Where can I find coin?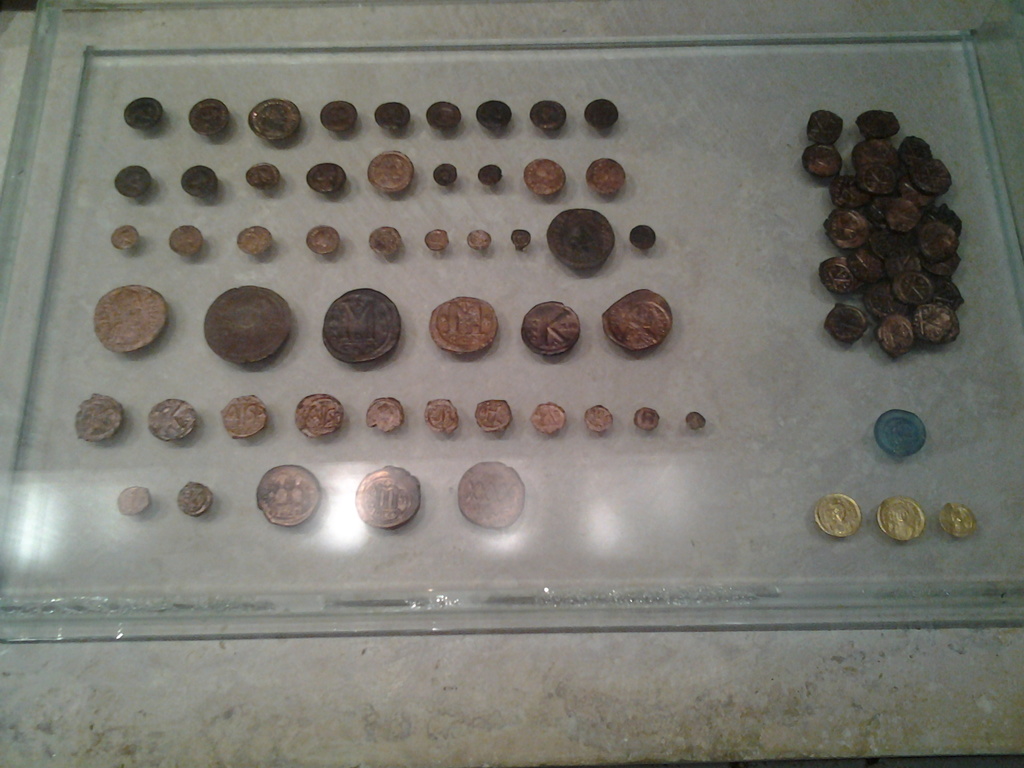
You can find it at {"left": 315, "top": 103, "right": 358, "bottom": 131}.
